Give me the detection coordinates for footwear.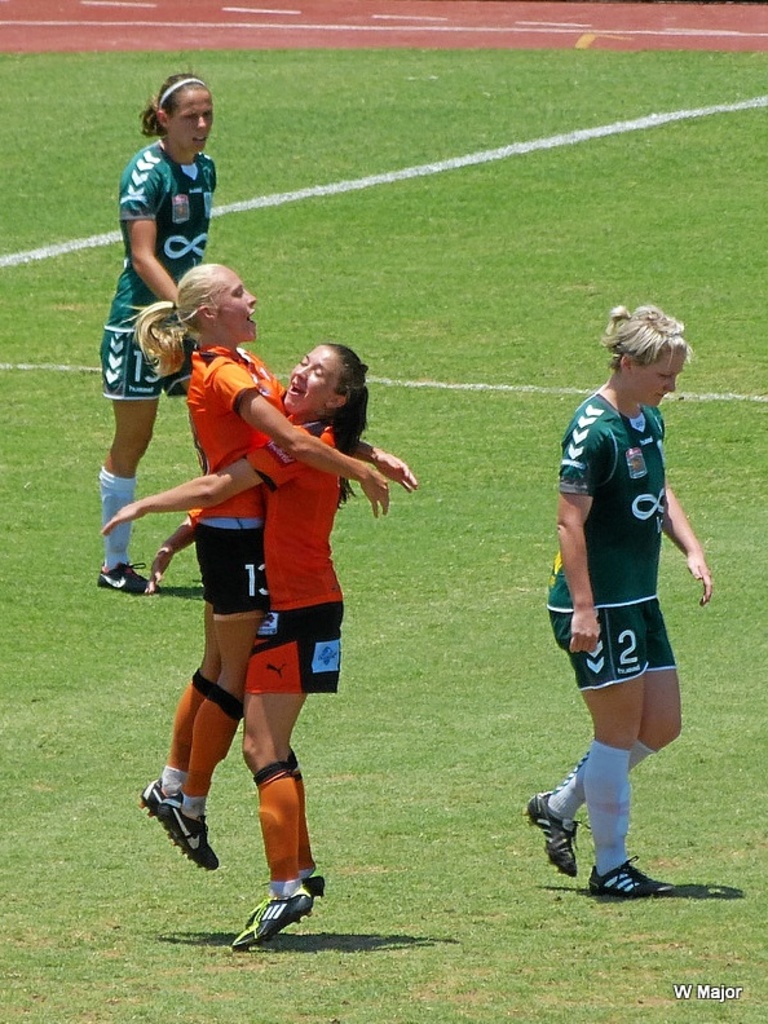
Rect(159, 789, 222, 869).
